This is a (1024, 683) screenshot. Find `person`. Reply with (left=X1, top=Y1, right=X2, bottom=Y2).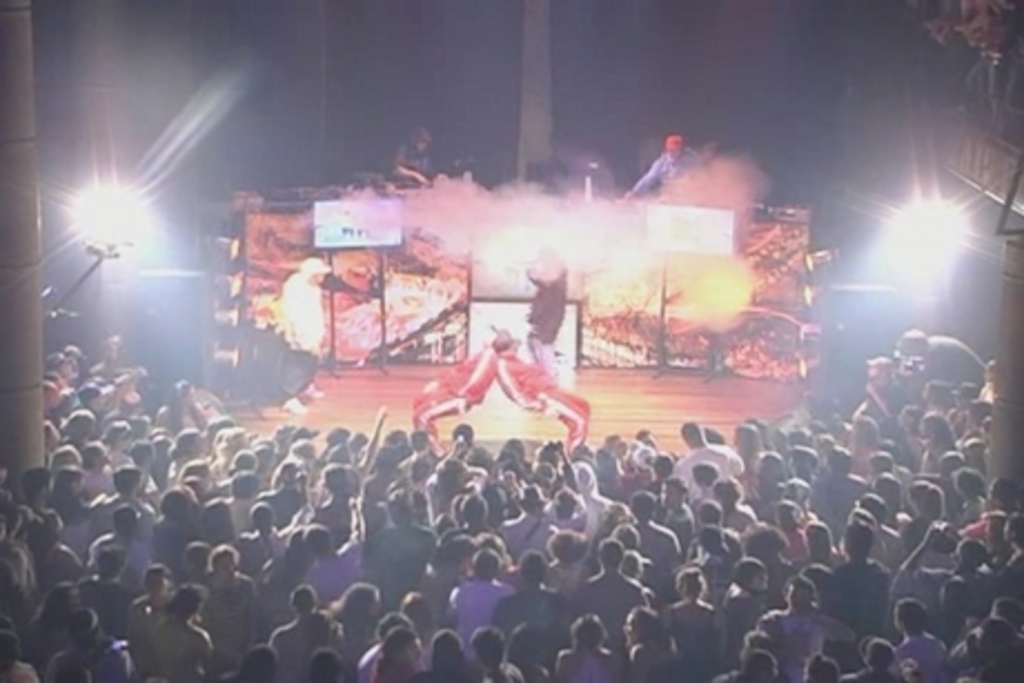
(left=496, top=323, right=599, bottom=456).
